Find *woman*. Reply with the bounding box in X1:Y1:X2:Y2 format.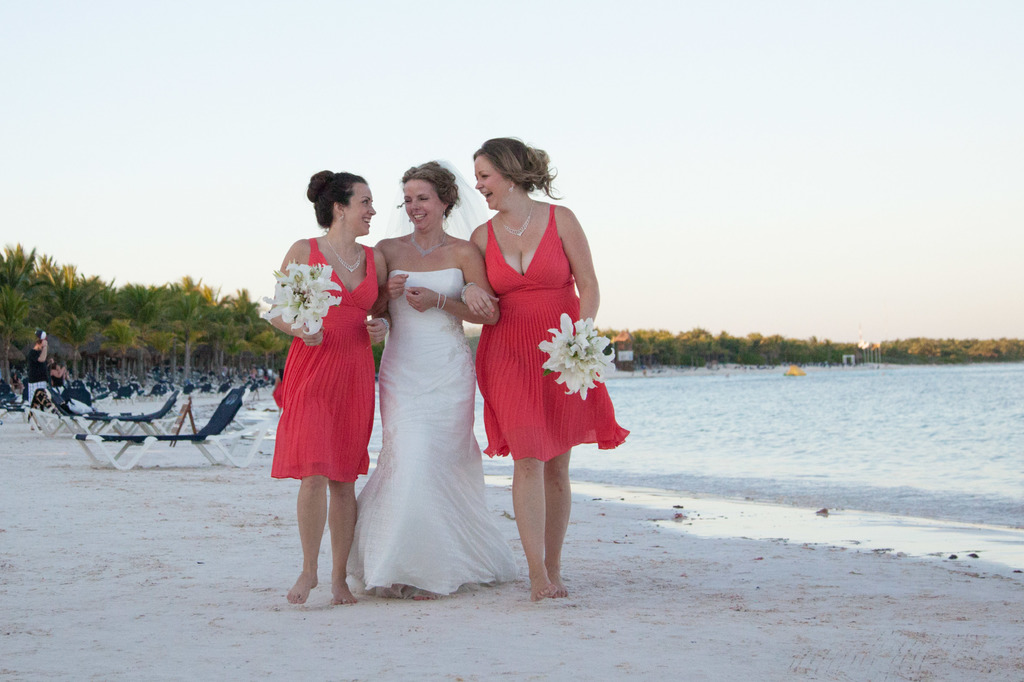
352:152:501:598.
